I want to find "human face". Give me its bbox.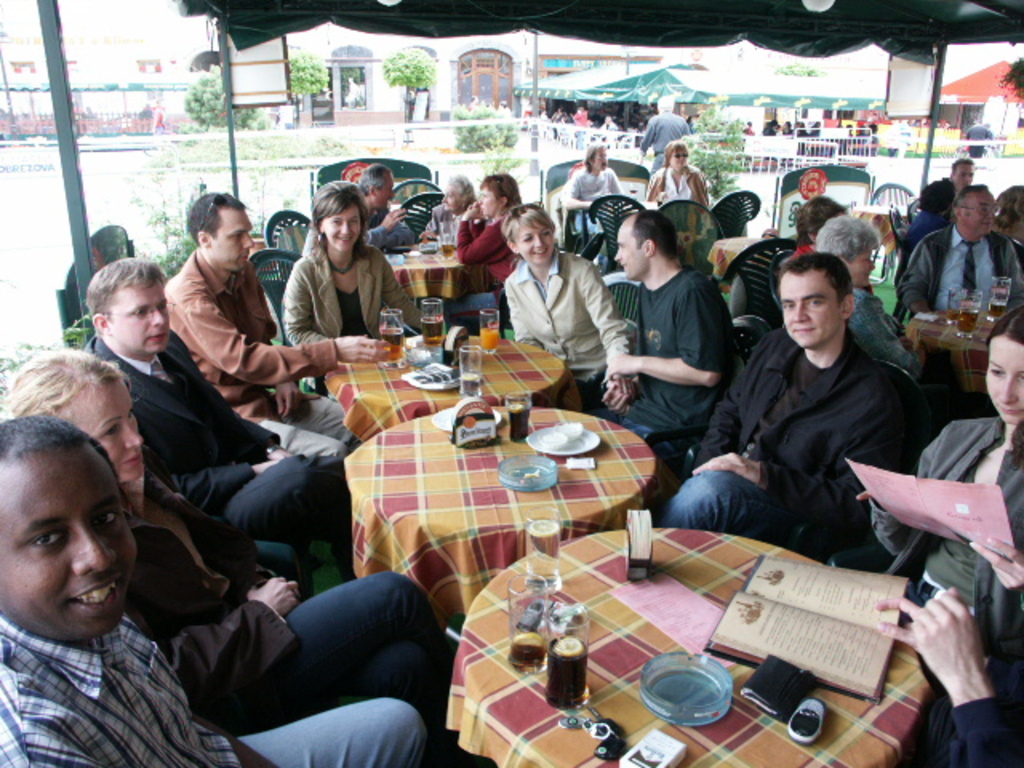
Rect(323, 206, 360, 250).
